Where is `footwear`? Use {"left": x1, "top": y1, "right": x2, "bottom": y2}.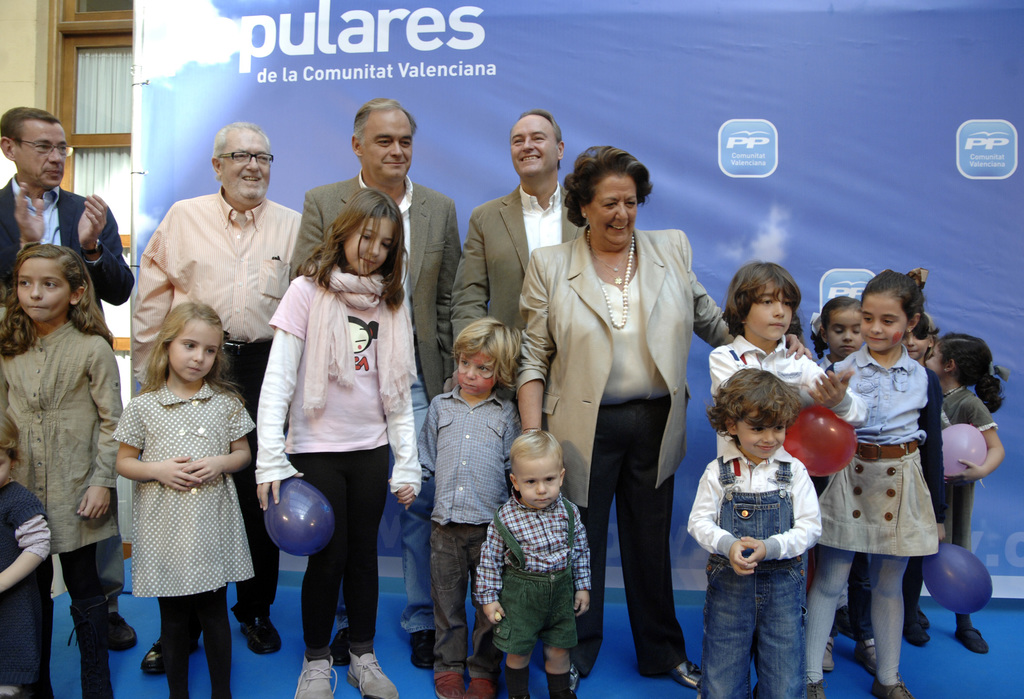
{"left": 408, "top": 622, "right": 432, "bottom": 676}.
